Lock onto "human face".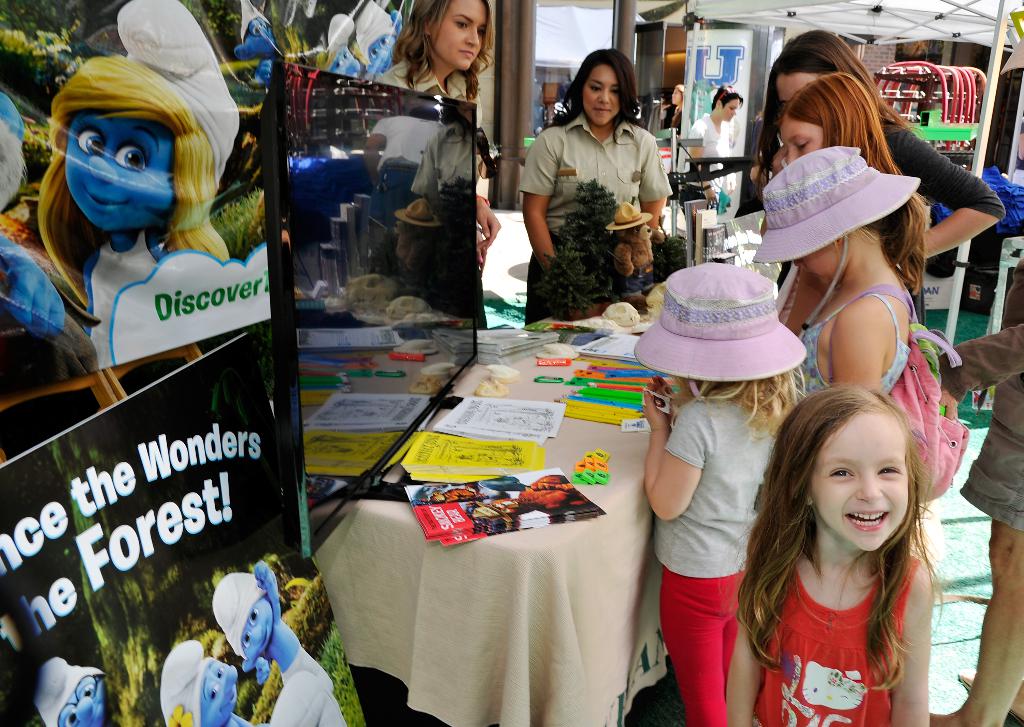
Locked: 777 117 823 163.
